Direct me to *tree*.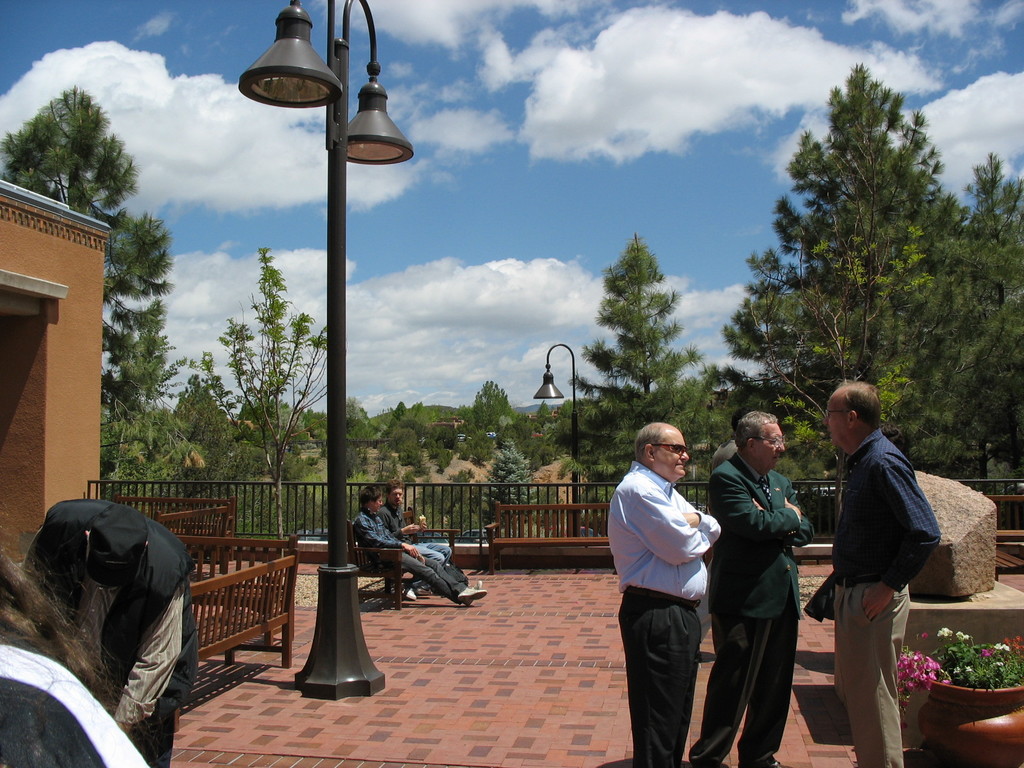
Direction: bbox=(0, 84, 175, 499).
